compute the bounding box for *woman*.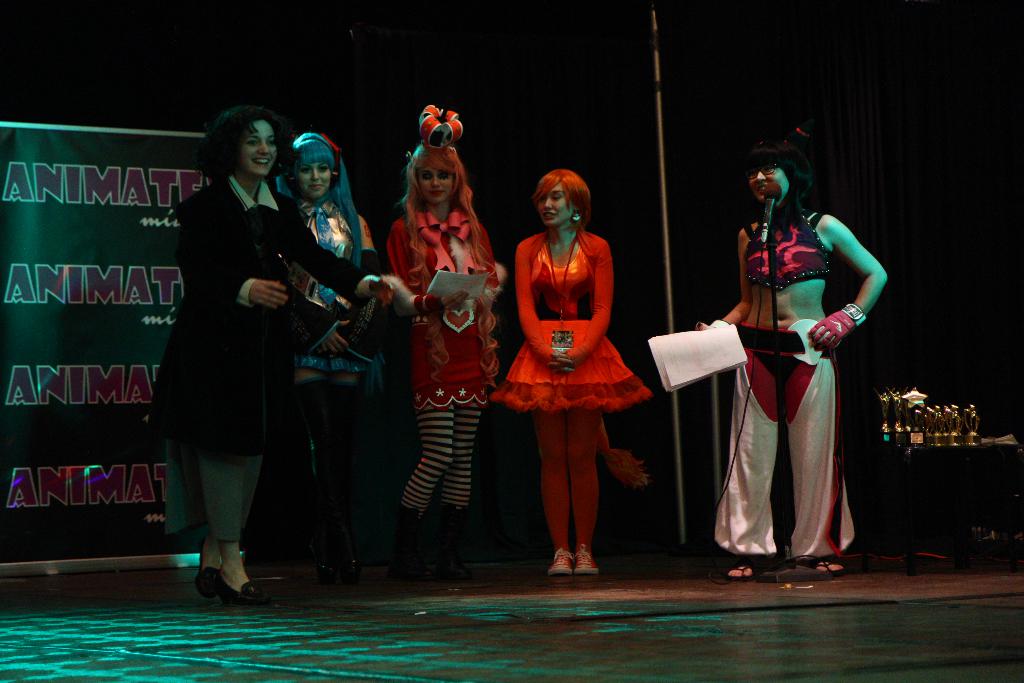
bbox=(695, 128, 892, 578).
